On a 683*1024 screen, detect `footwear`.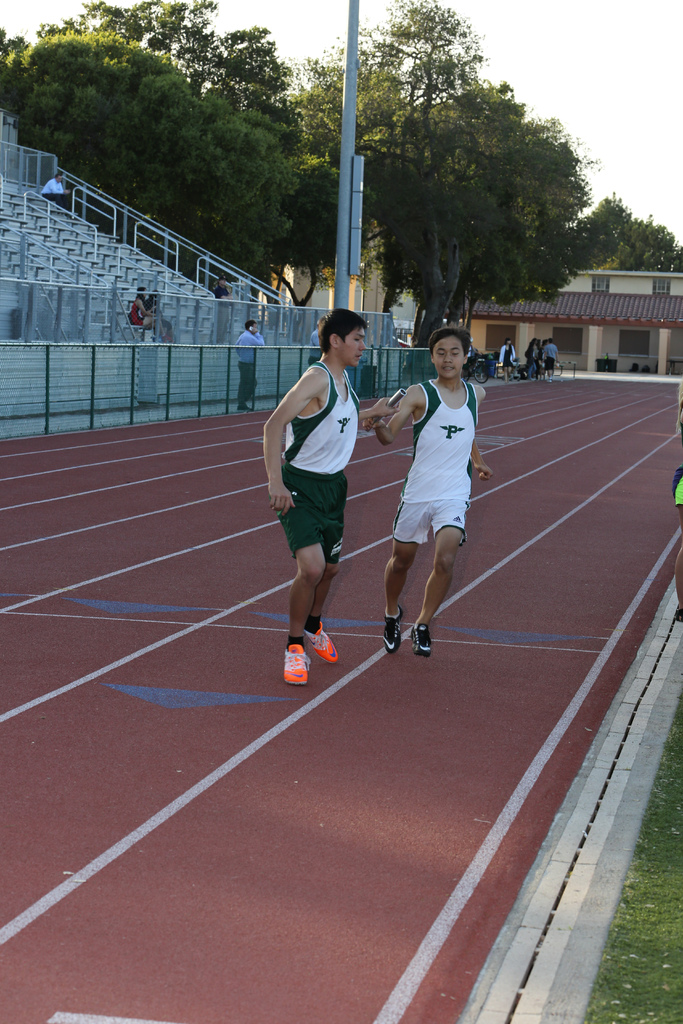
bbox=(302, 620, 334, 666).
